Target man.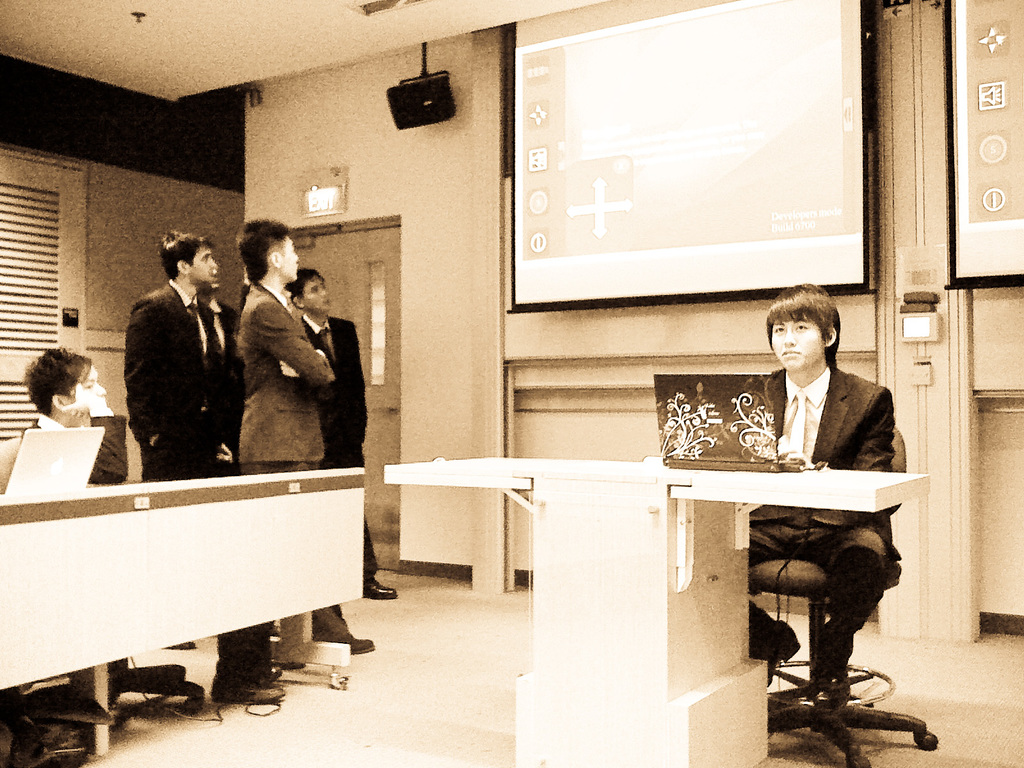
Target region: (x1=284, y1=264, x2=400, y2=601).
